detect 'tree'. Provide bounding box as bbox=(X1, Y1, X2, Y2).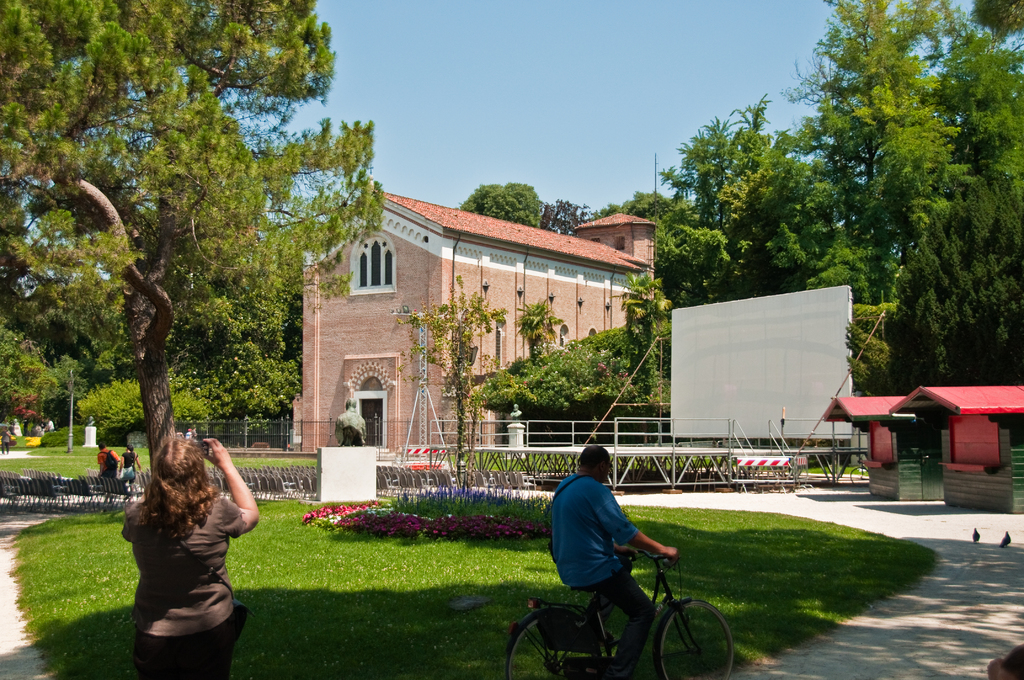
bbox=(519, 298, 557, 359).
